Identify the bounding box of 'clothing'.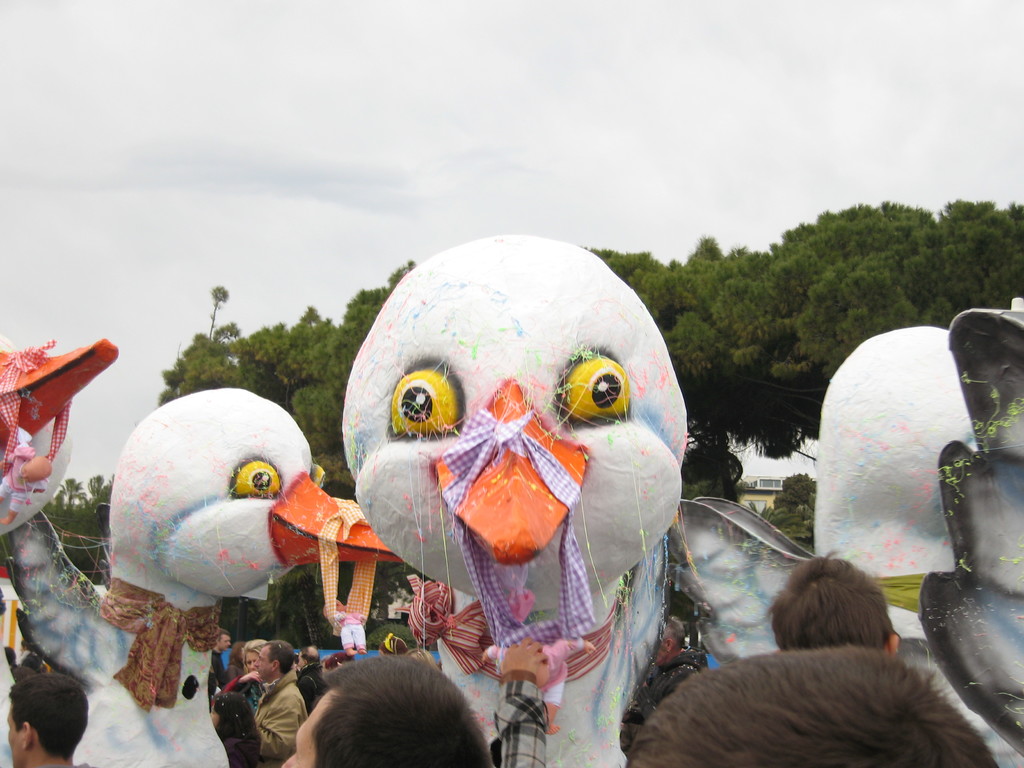
<box>229,663,258,698</box>.
